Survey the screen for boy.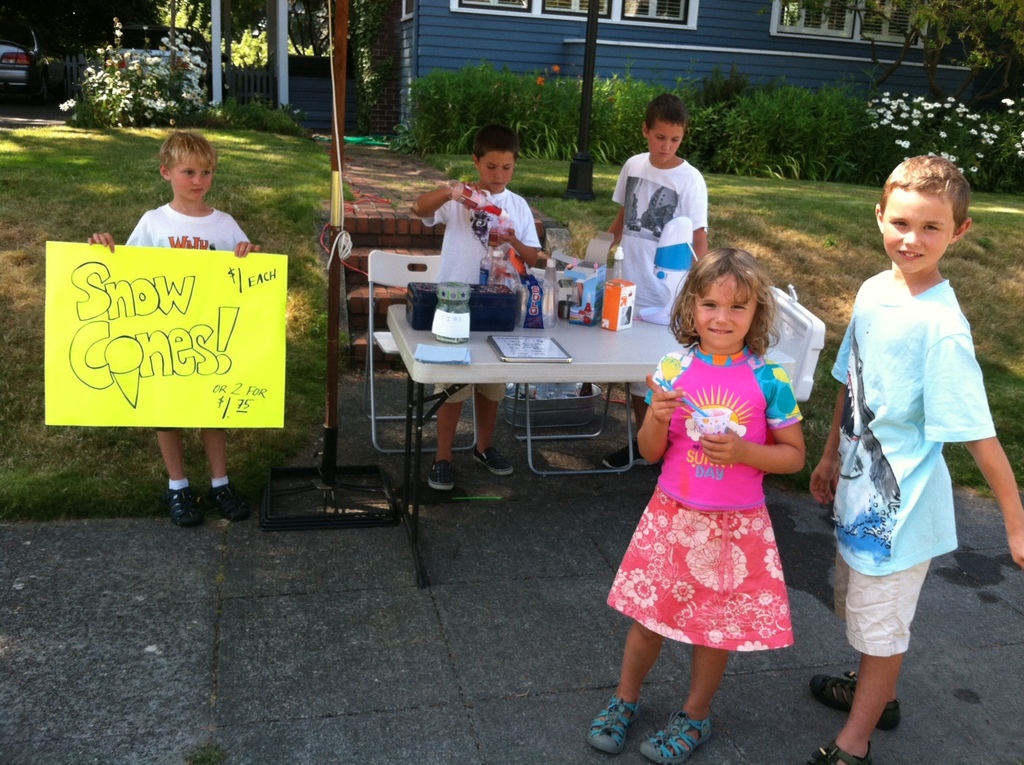
Survey found: 808,144,991,752.
